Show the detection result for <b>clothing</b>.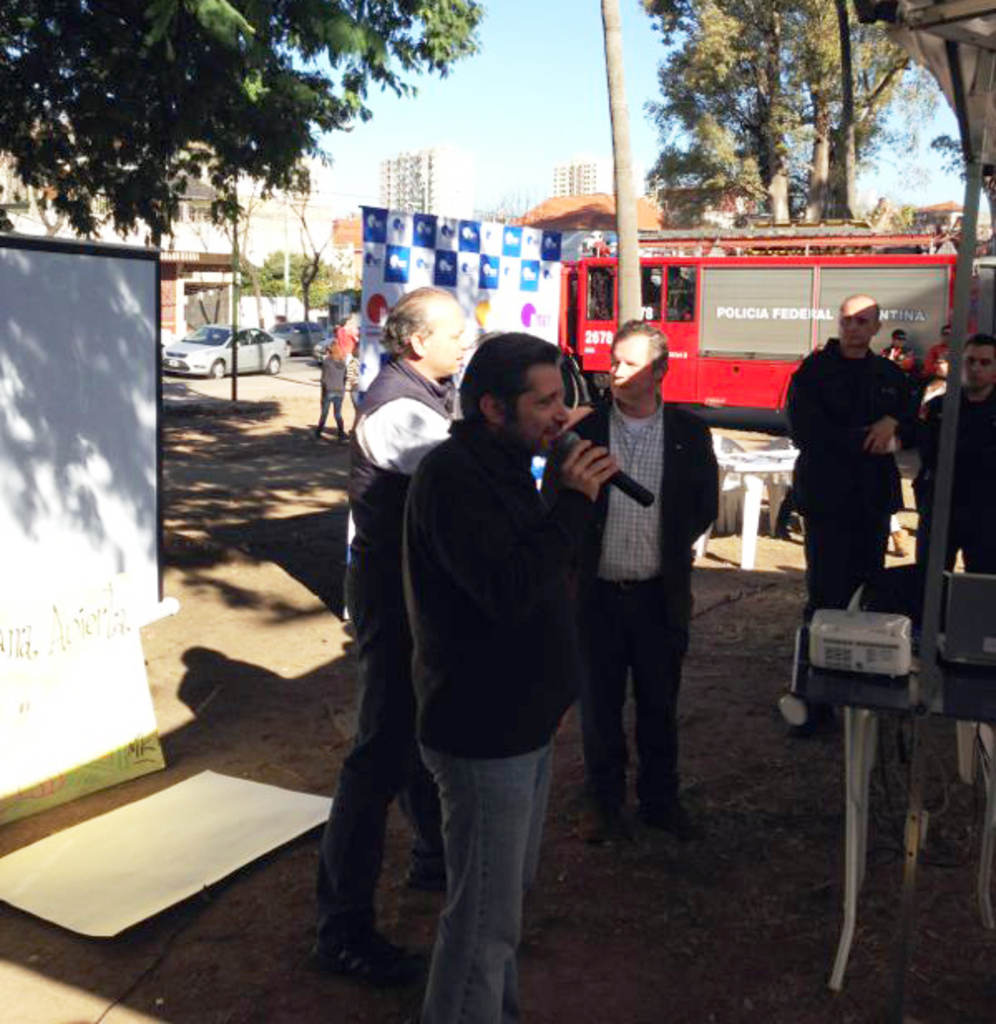
(left=654, top=277, right=694, bottom=322).
